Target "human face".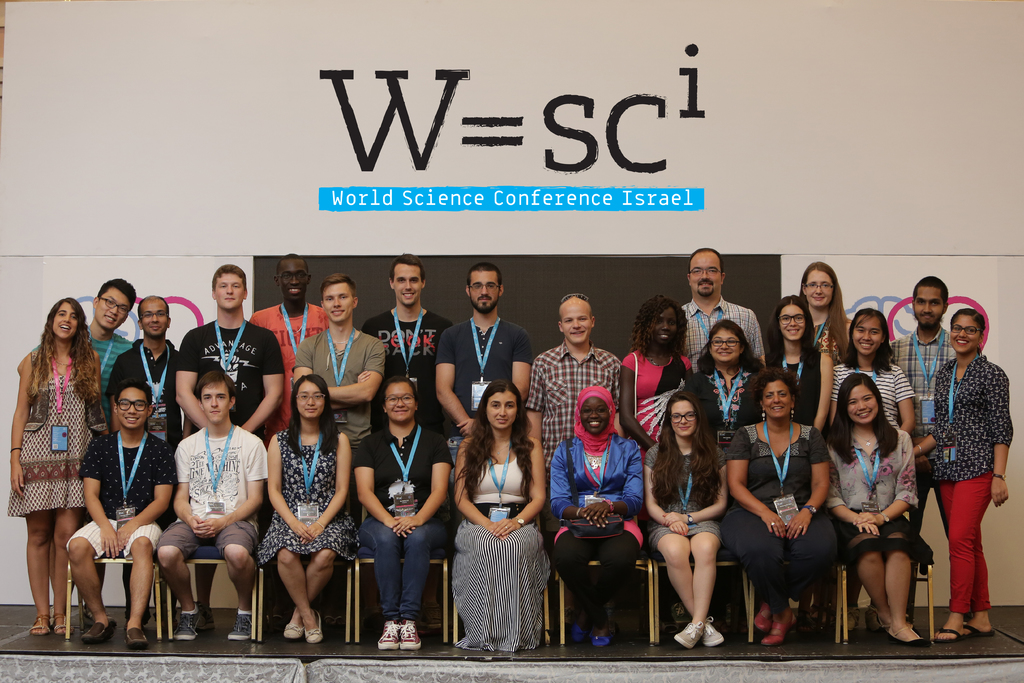
Target region: 469:269:499:313.
